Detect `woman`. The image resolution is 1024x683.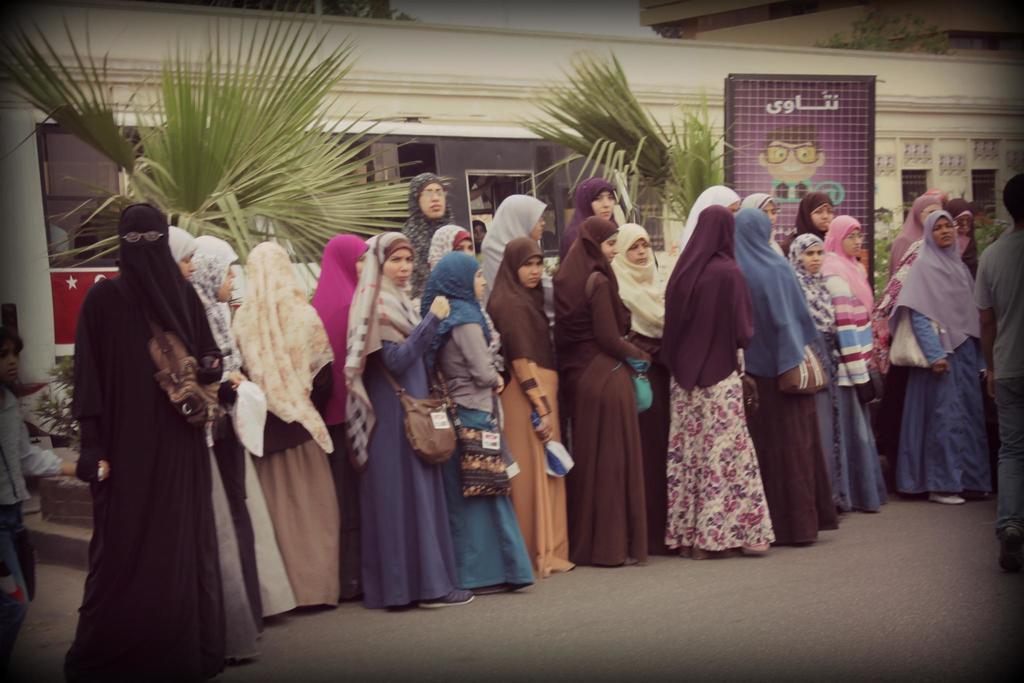
locate(63, 170, 259, 682).
